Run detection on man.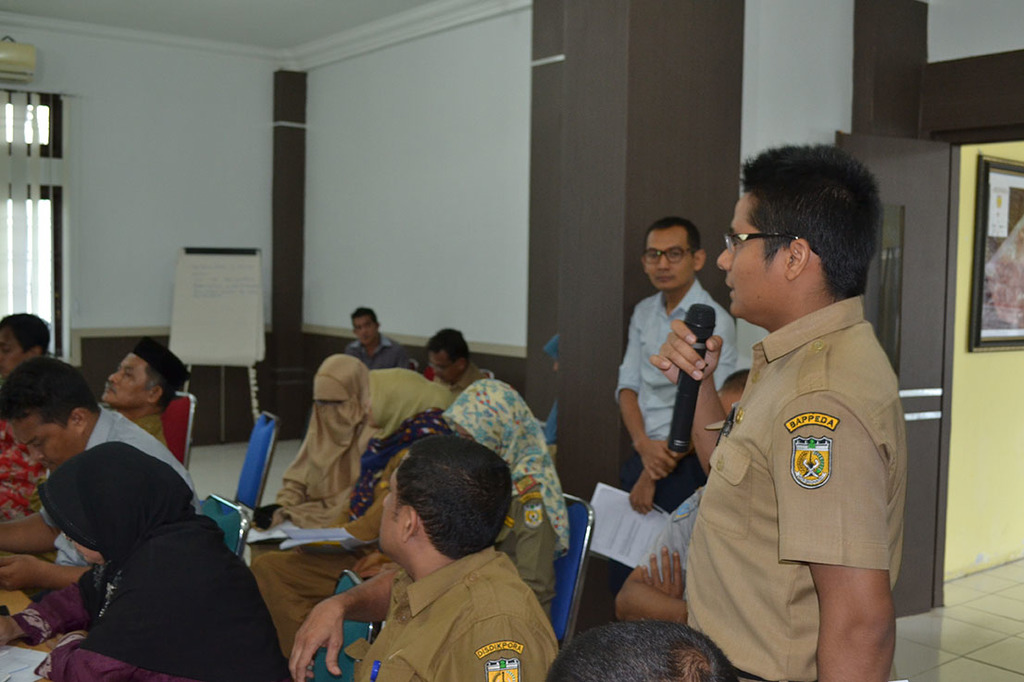
Result: 0:355:207:590.
